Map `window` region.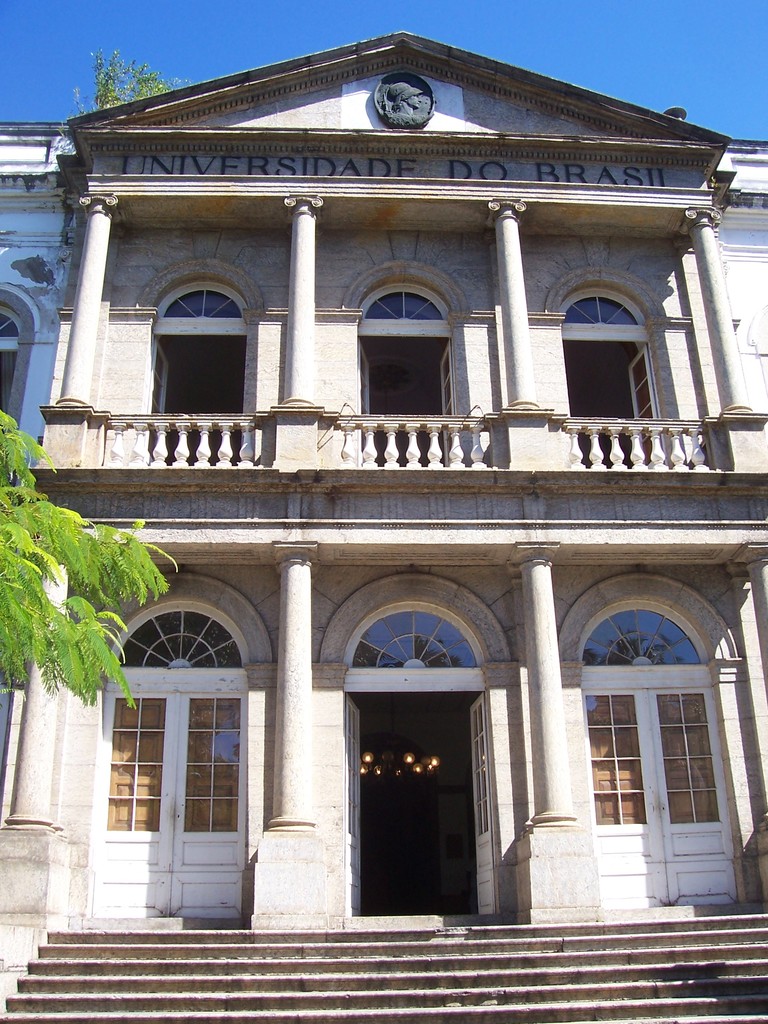
Mapped to <box>0,304,20,423</box>.
